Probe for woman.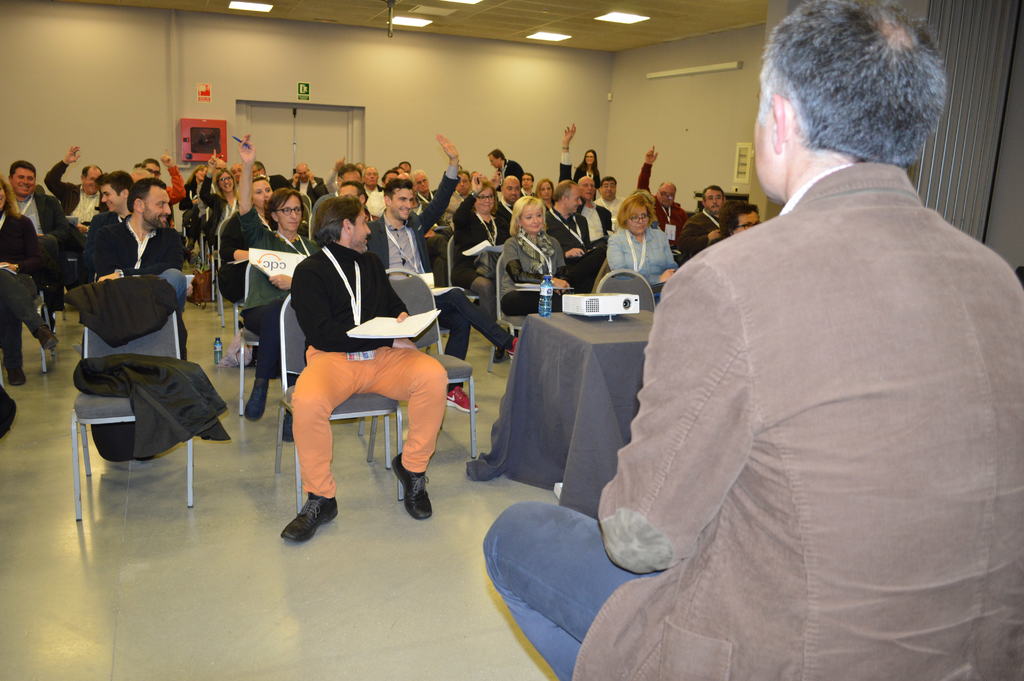
Probe result: locate(175, 152, 222, 261).
